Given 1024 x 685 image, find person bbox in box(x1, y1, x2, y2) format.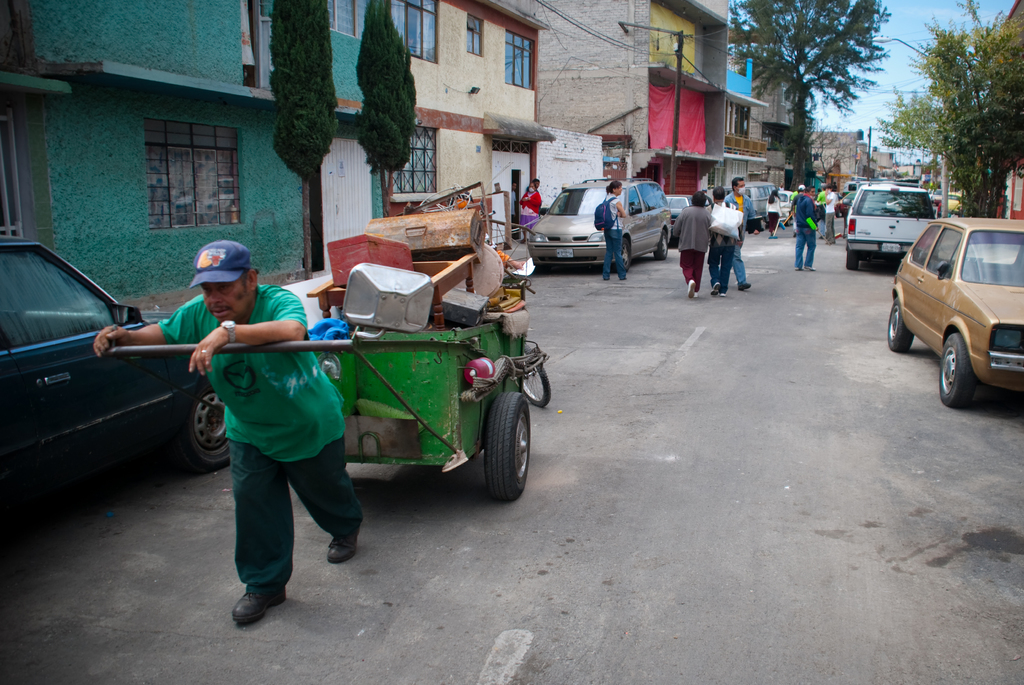
box(521, 181, 541, 245).
